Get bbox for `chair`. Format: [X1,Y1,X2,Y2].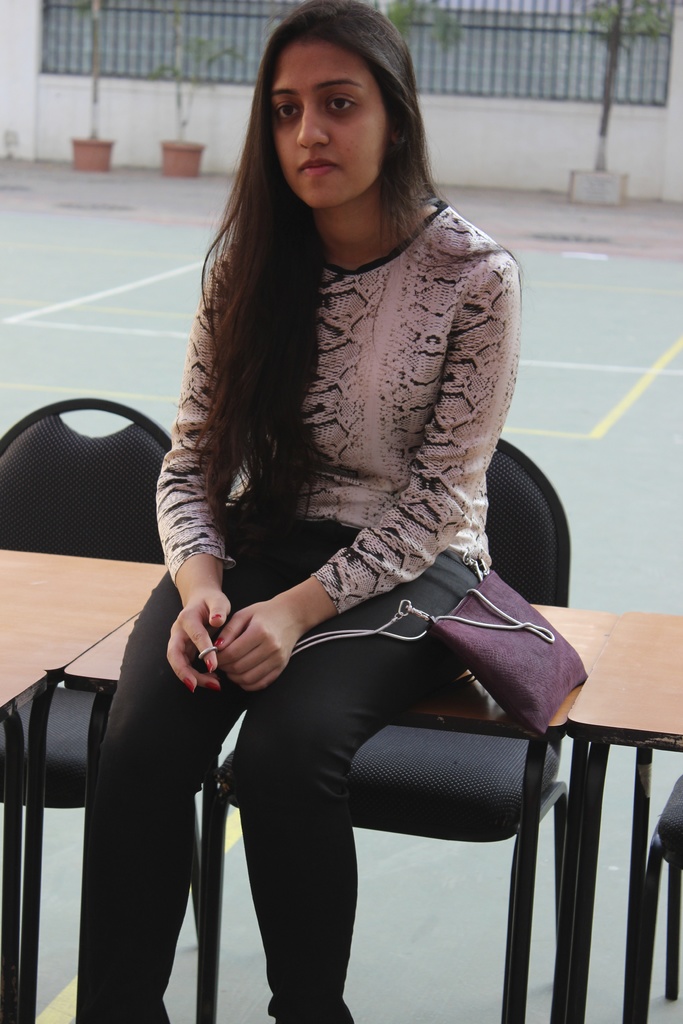
[623,777,682,1023].
